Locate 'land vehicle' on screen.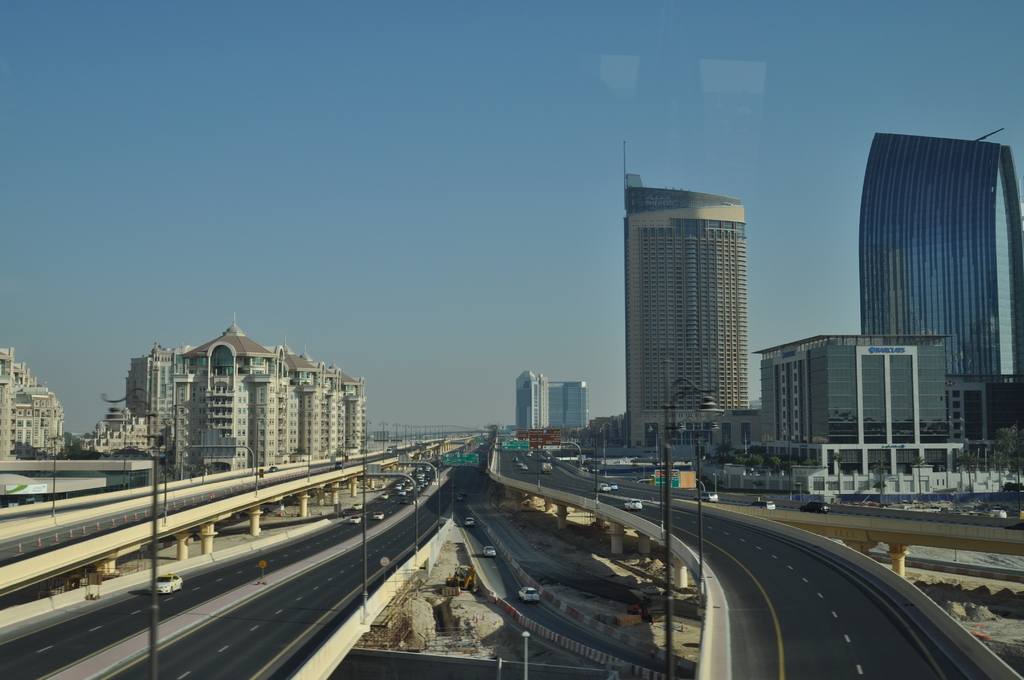
On screen at bbox(524, 449, 534, 457).
